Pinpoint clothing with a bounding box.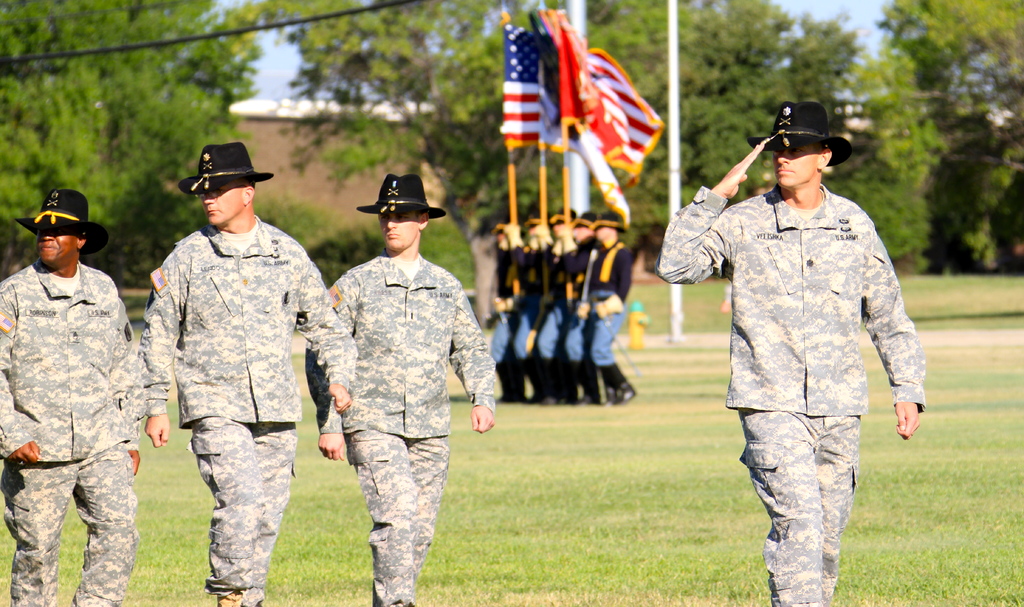
(x1=131, y1=210, x2=350, y2=606).
